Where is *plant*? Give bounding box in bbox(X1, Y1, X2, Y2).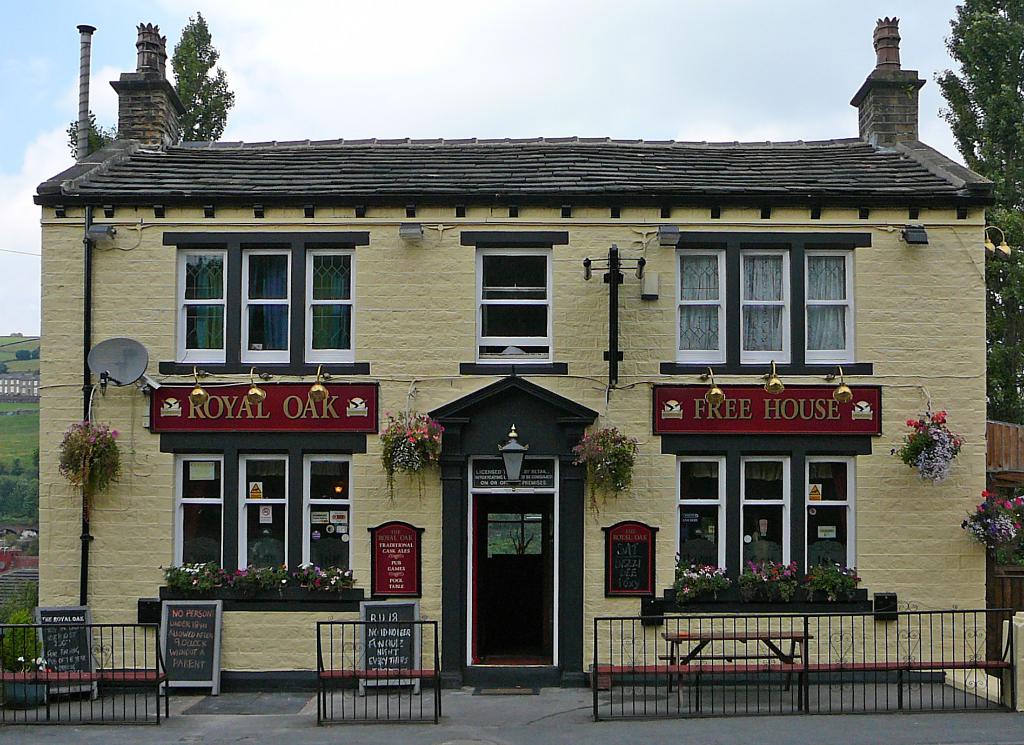
bbox(0, 318, 43, 396).
